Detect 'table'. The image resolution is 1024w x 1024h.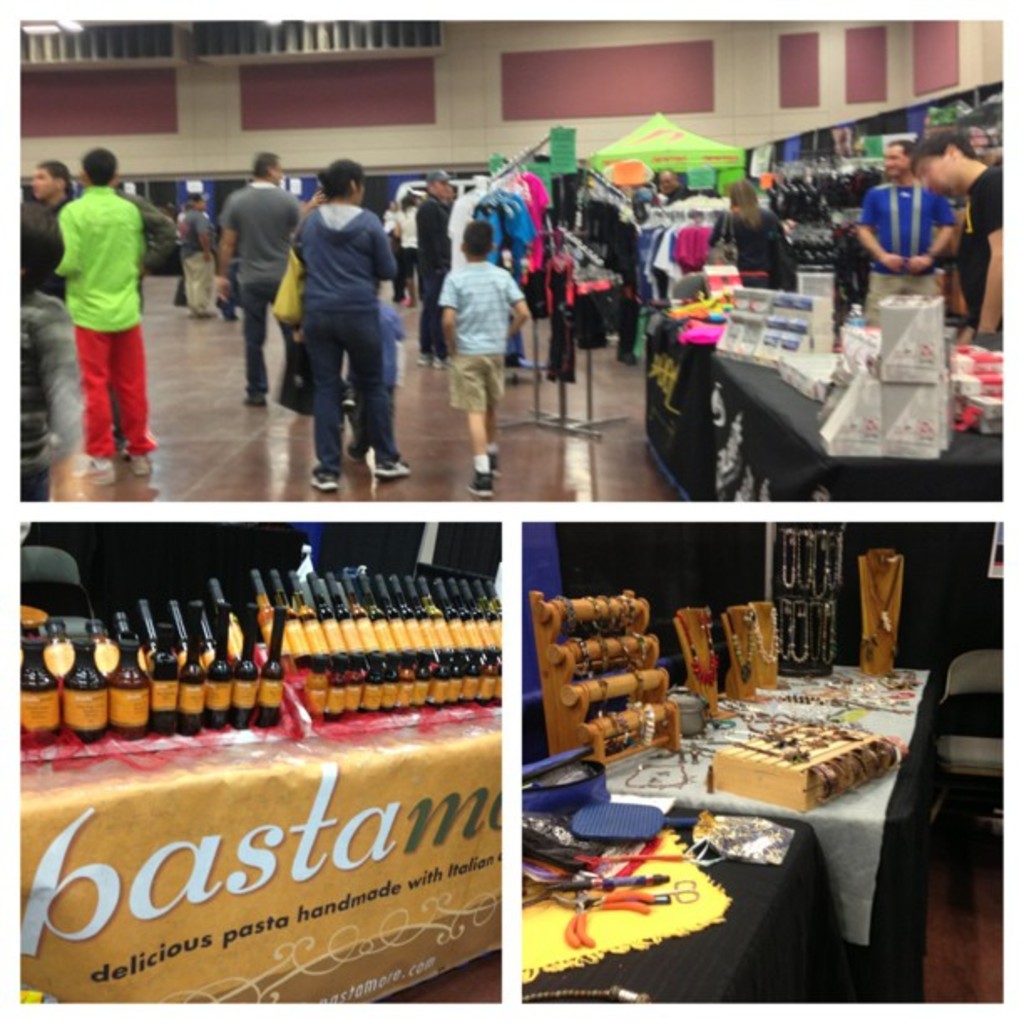
region(634, 310, 1002, 500).
